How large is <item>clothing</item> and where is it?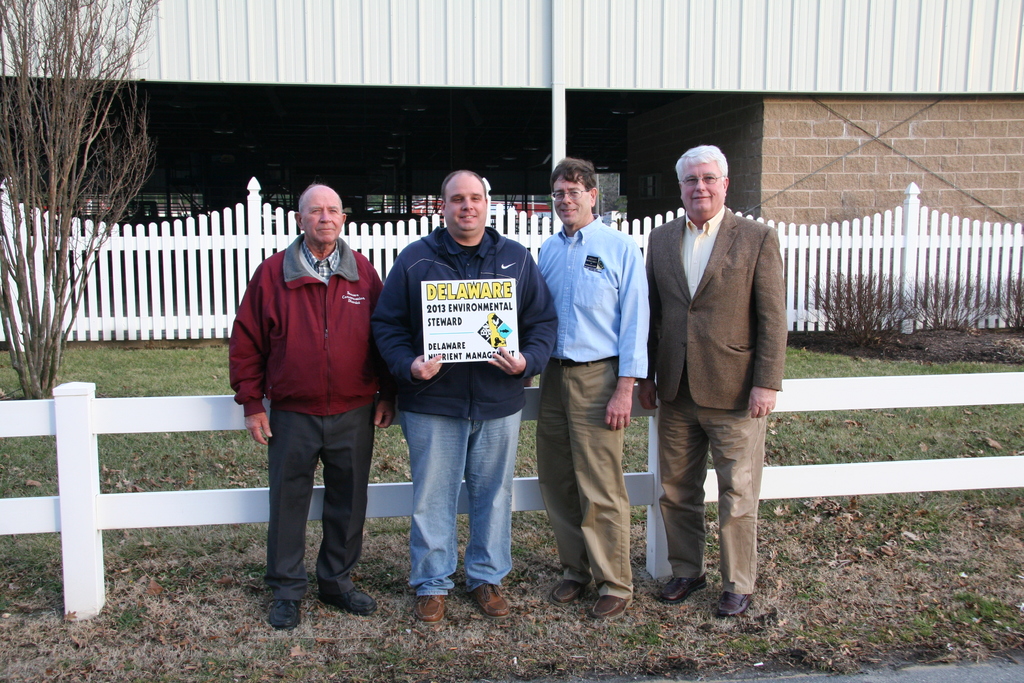
Bounding box: <region>639, 202, 784, 600</region>.
